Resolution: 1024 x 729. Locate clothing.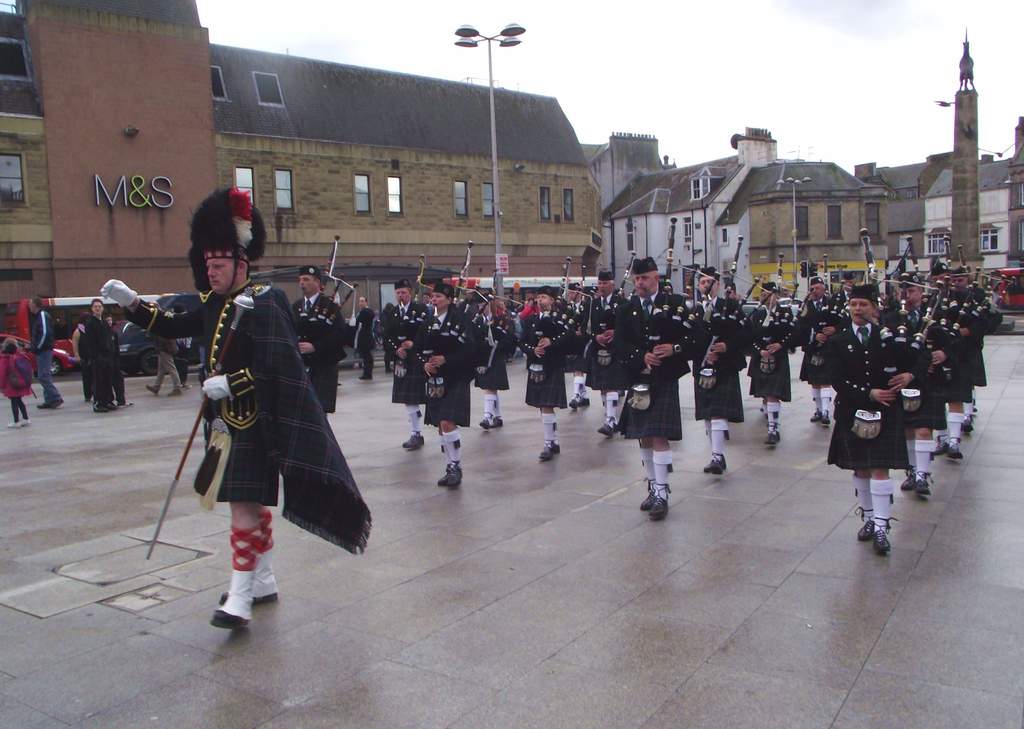
crop(32, 305, 66, 404).
